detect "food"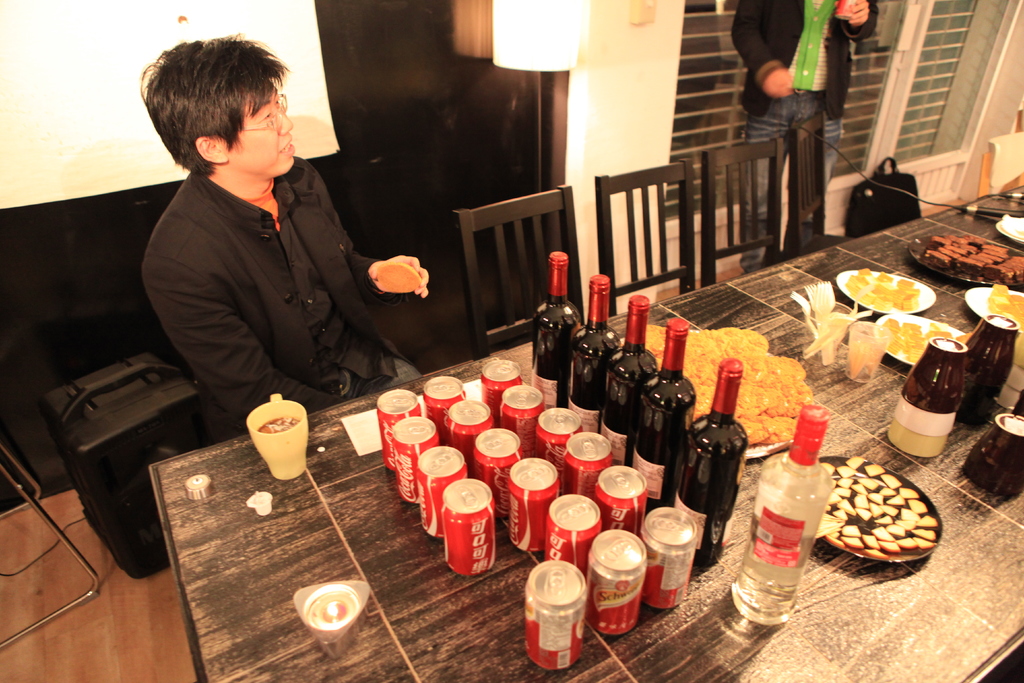
[879, 319, 961, 362]
